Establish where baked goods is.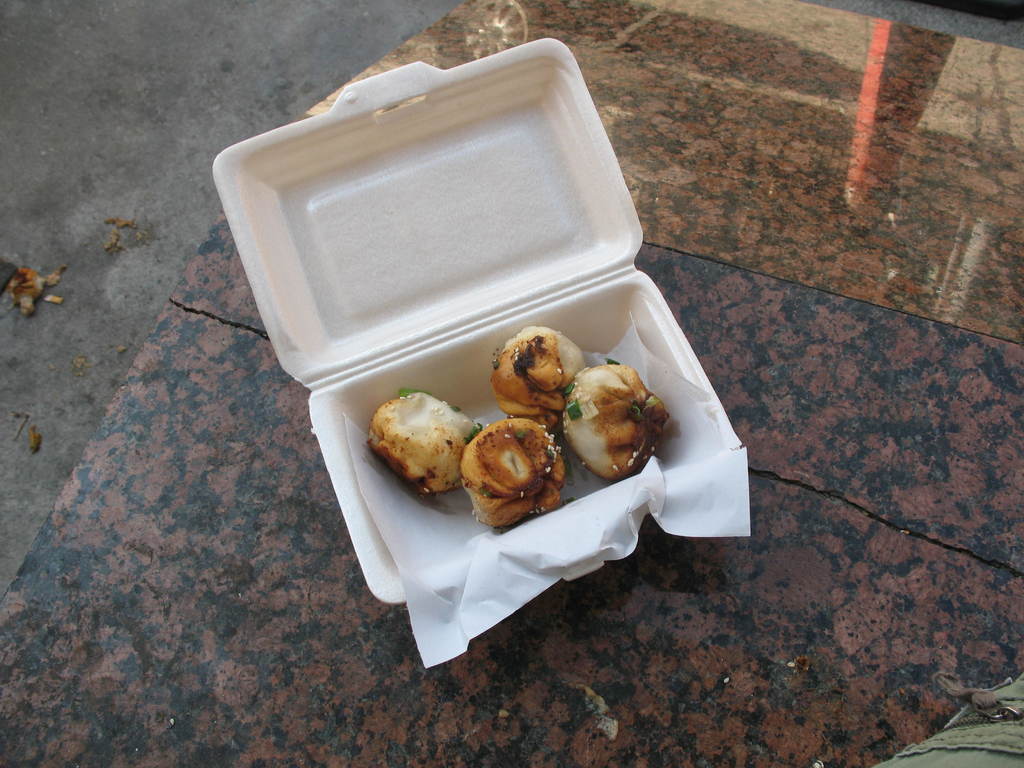
Established at bbox=[488, 322, 588, 425].
